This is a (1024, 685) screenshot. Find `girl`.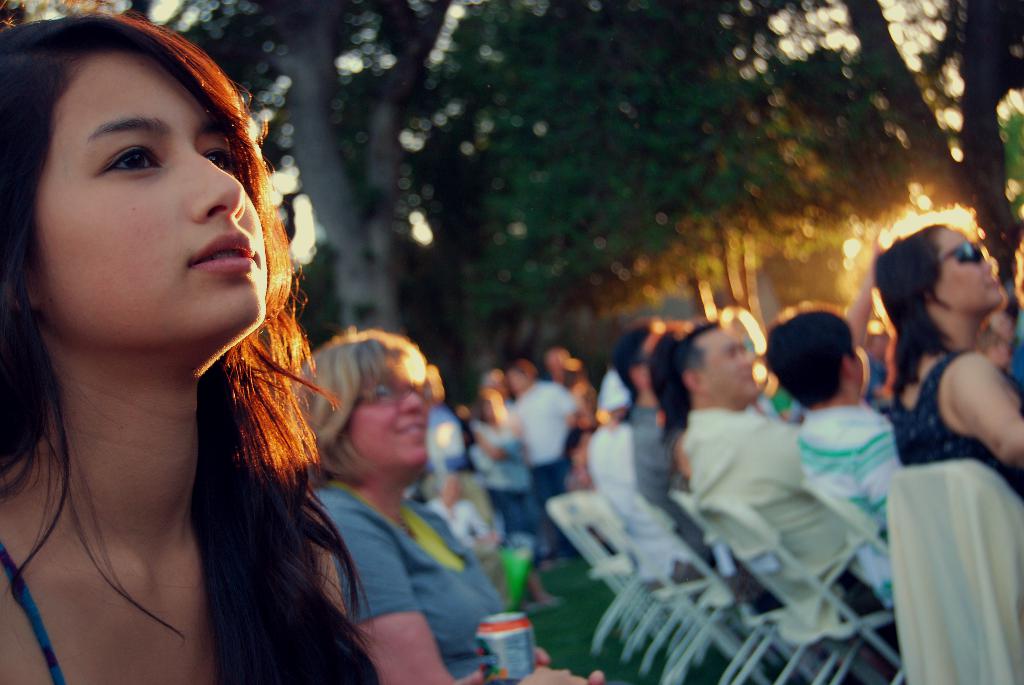
Bounding box: <region>0, 10, 387, 684</region>.
